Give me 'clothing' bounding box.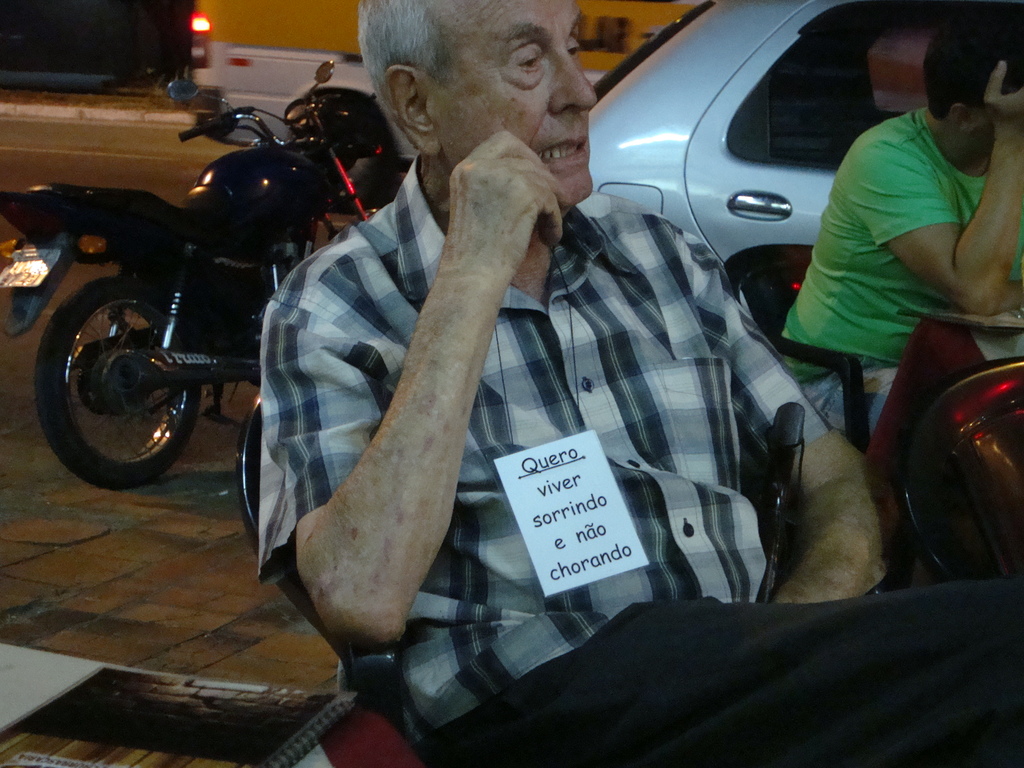
bbox=[778, 104, 1023, 405].
